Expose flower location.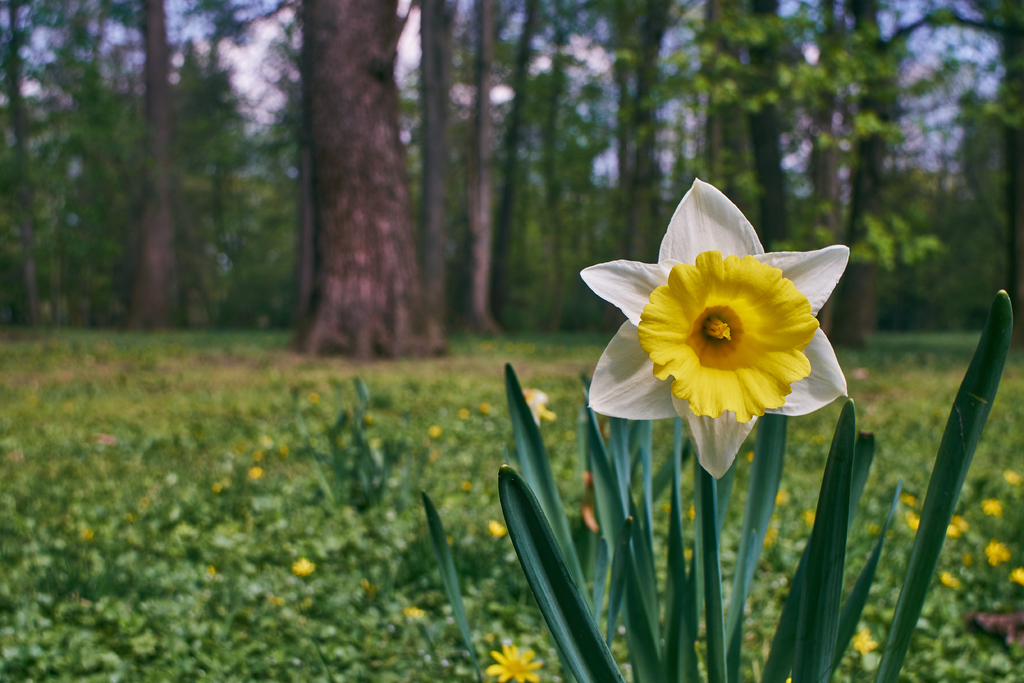
Exposed at <region>1000, 467, 1023, 484</region>.
